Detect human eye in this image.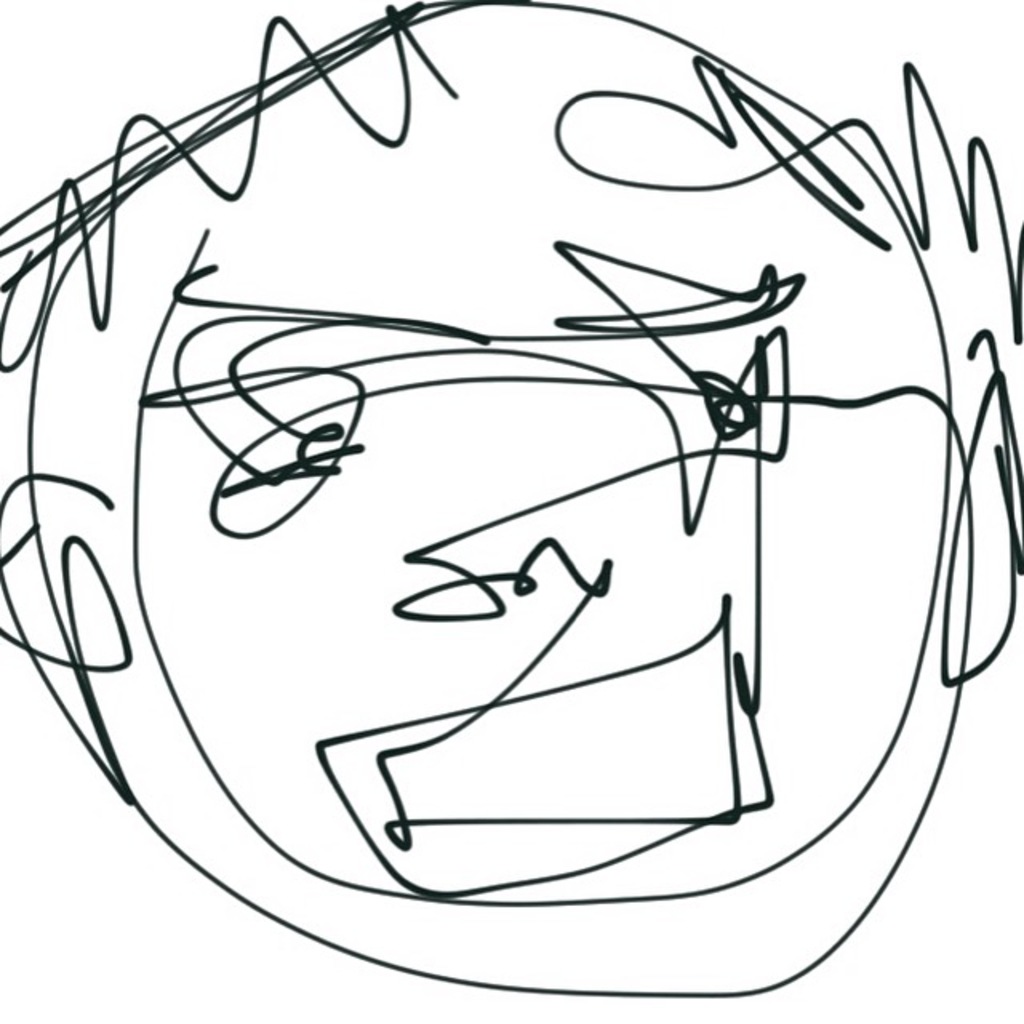
Detection: [685,358,766,448].
